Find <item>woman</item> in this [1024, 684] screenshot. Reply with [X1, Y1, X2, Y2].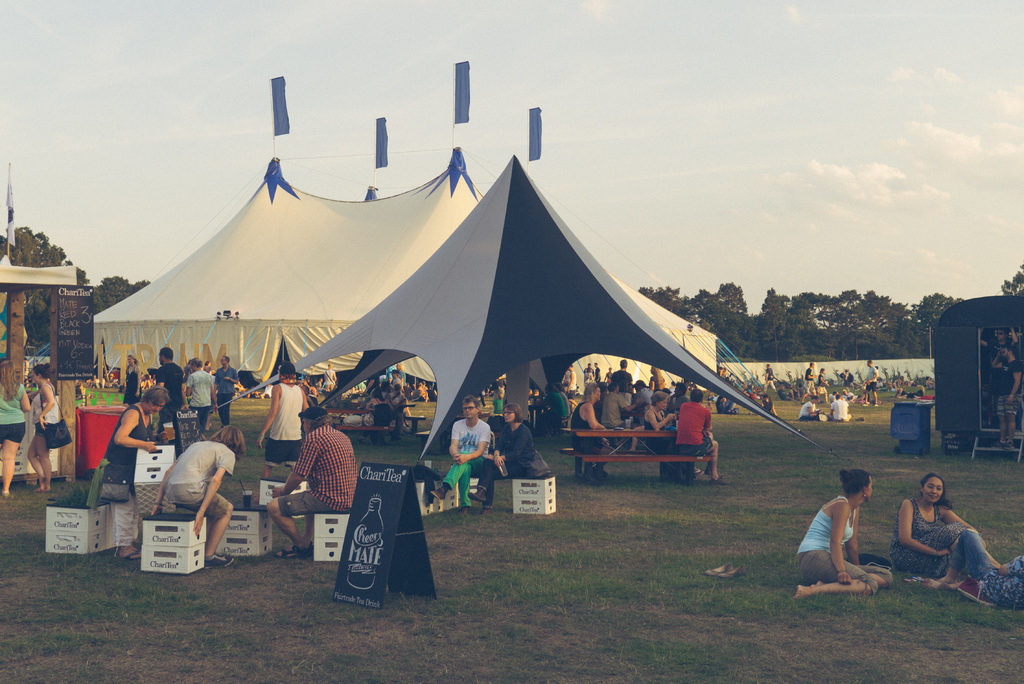
[28, 362, 63, 490].
